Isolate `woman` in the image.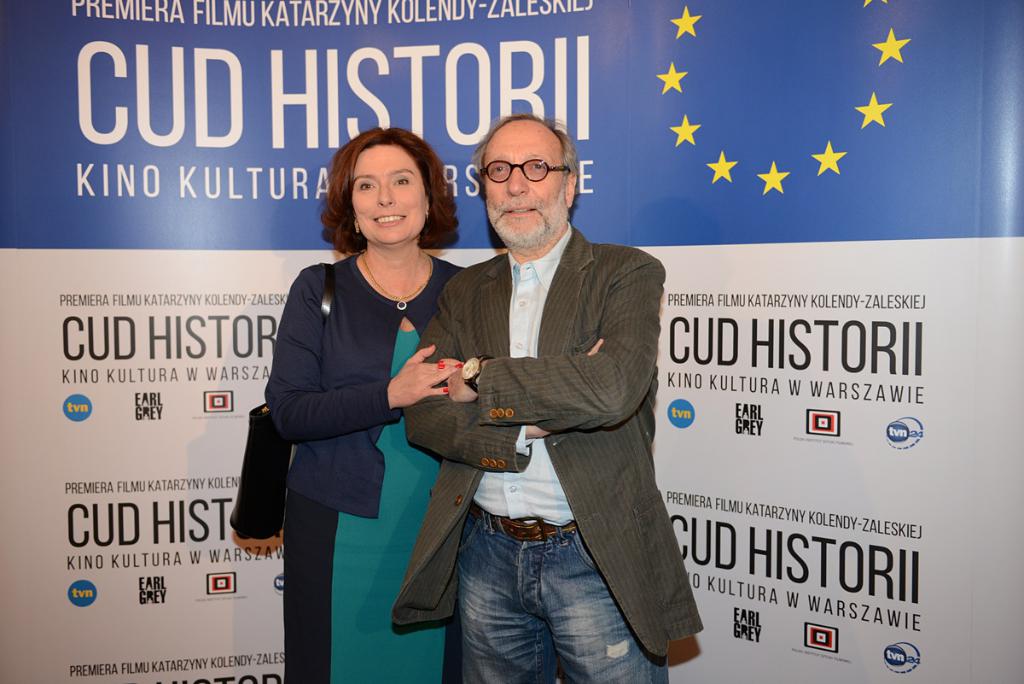
Isolated region: {"x1": 269, "y1": 123, "x2": 475, "y2": 683}.
